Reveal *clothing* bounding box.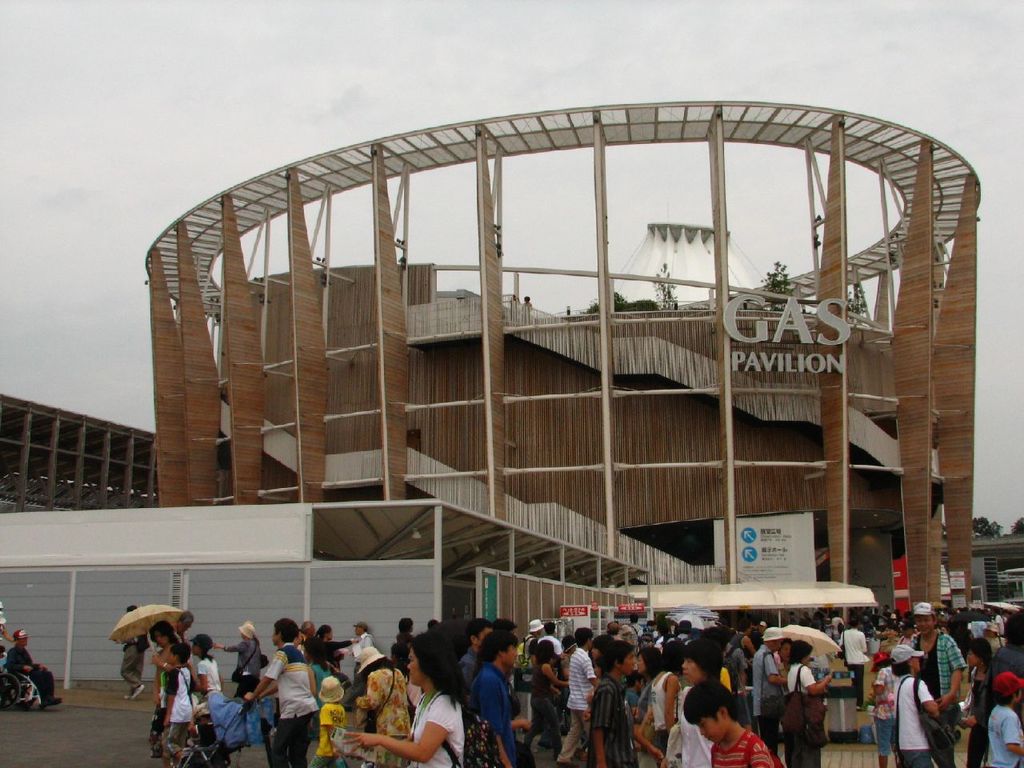
Revealed: [119,638,147,691].
